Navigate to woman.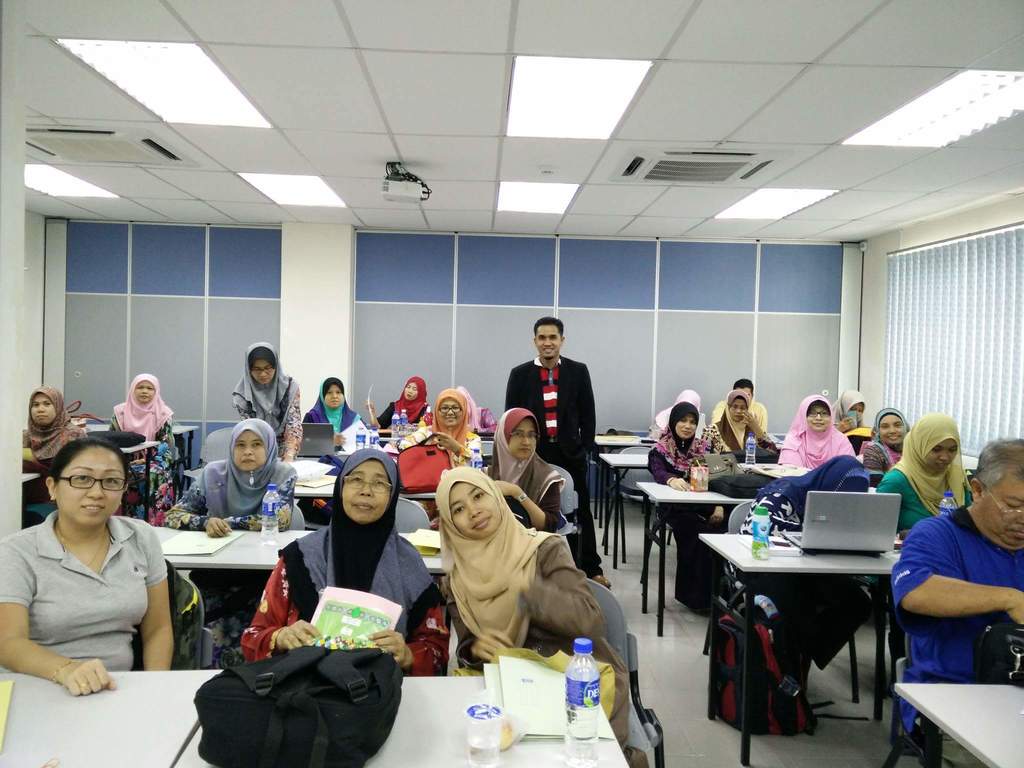
Navigation target: (left=234, top=340, right=304, bottom=460).
